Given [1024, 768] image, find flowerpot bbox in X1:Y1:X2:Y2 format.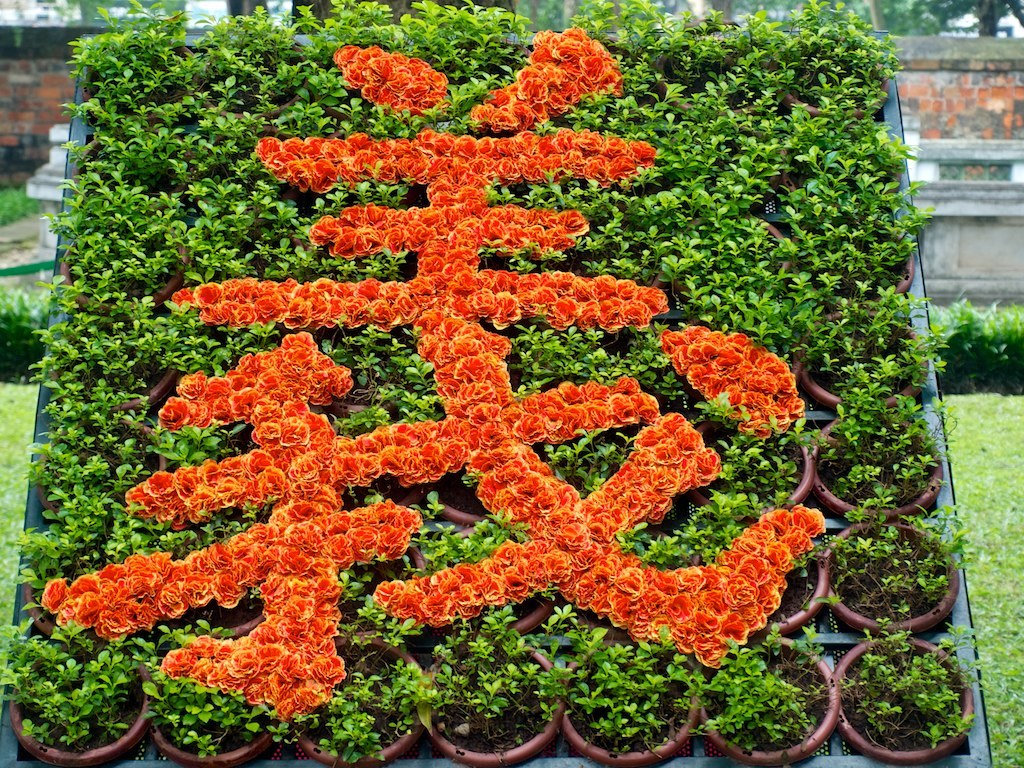
698:638:841:767.
